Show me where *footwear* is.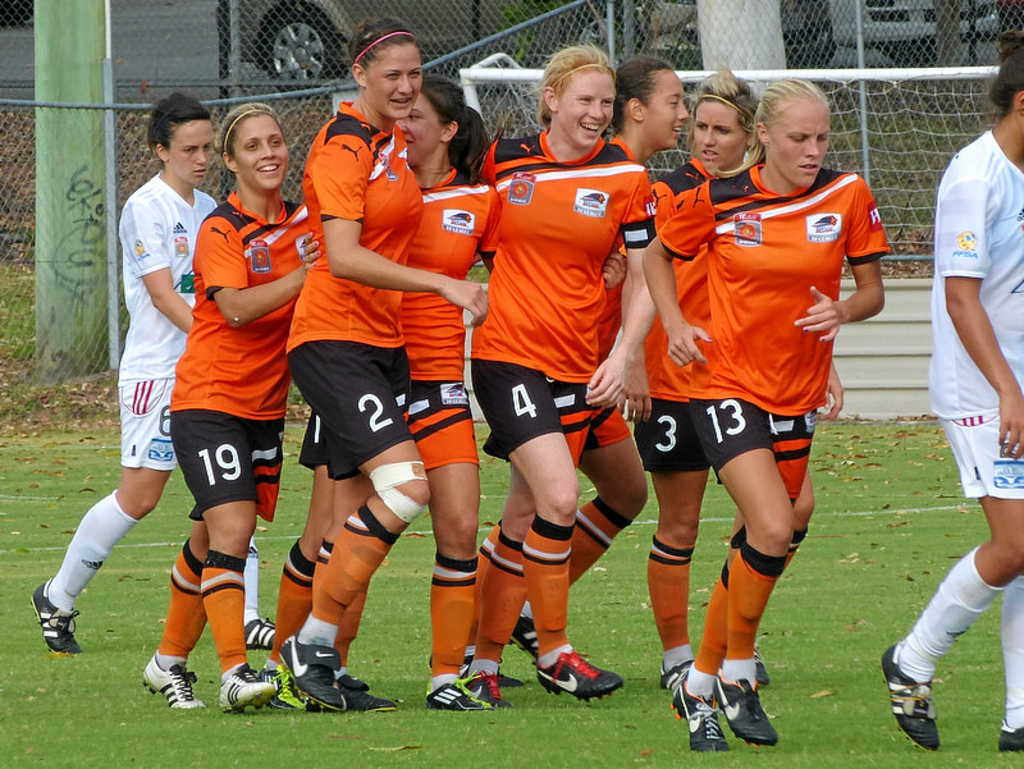
*footwear* is at <box>458,669,509,710</box>.
